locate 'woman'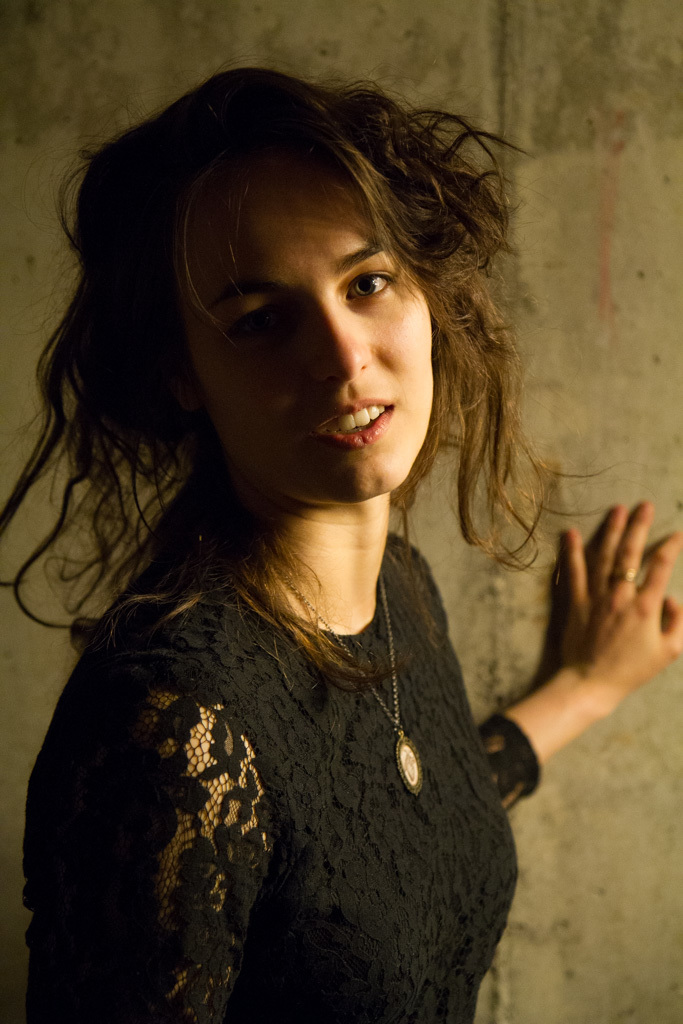
box=[0, 71, 682, 1023]
